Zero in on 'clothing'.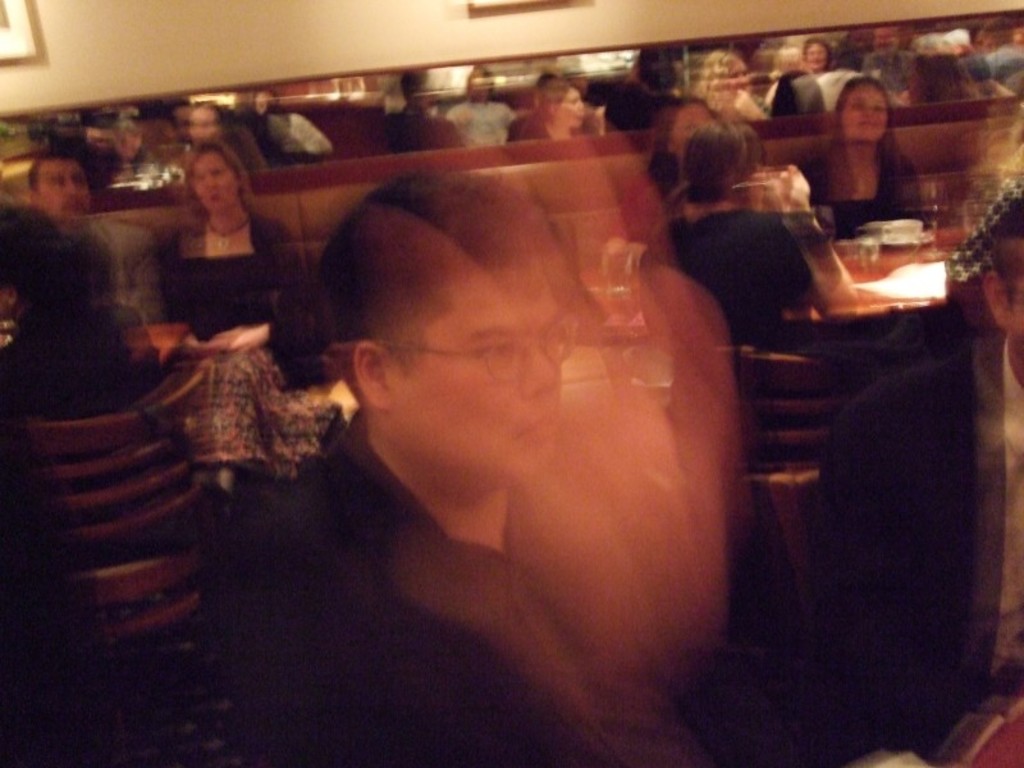
Zeroed in: {"x1": 796, "y1": 123, "x2": 932, "y2": 241}.
